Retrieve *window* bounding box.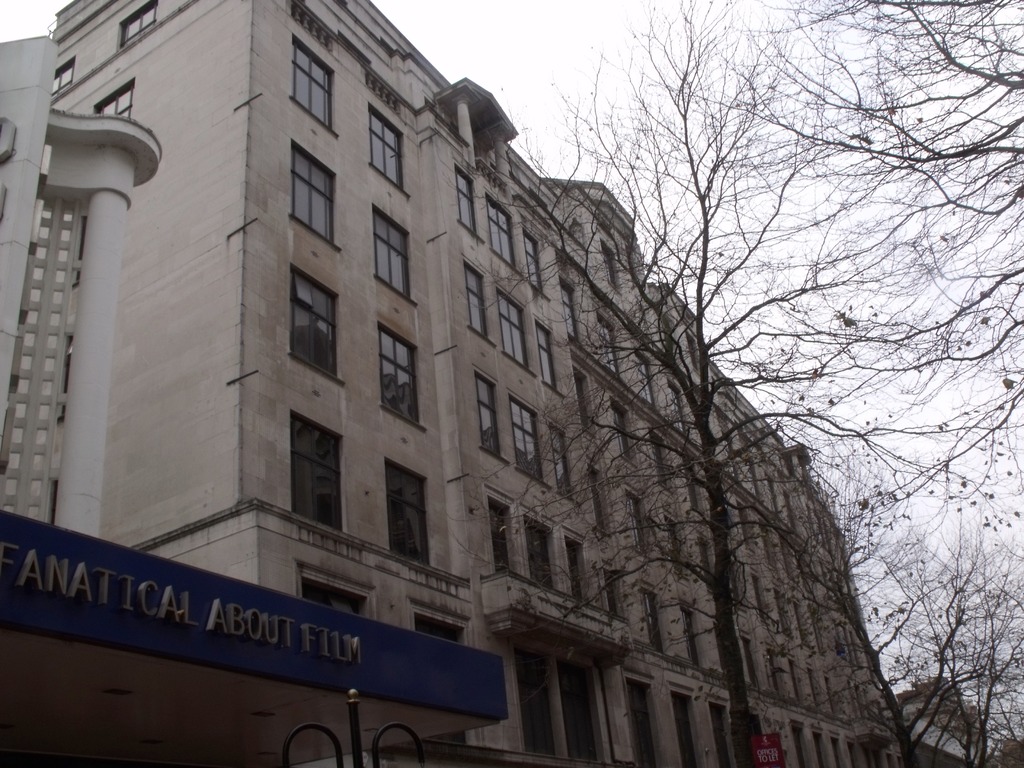
Bounding box: detection(518, 223, 551, 294).
